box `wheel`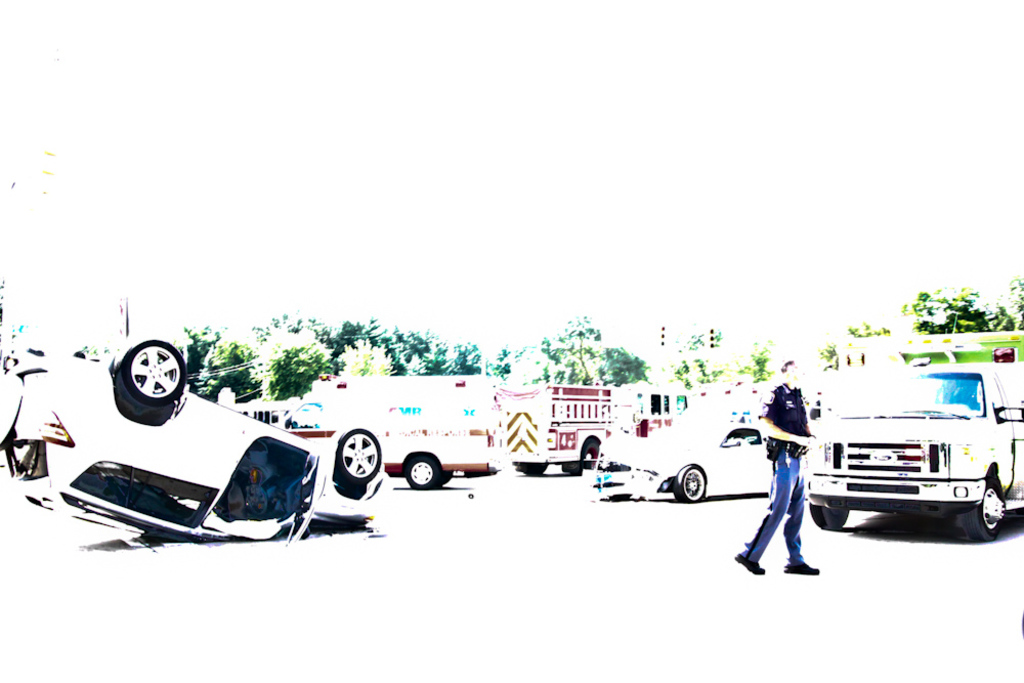
left=408, top=460, right=439, bottom=490
